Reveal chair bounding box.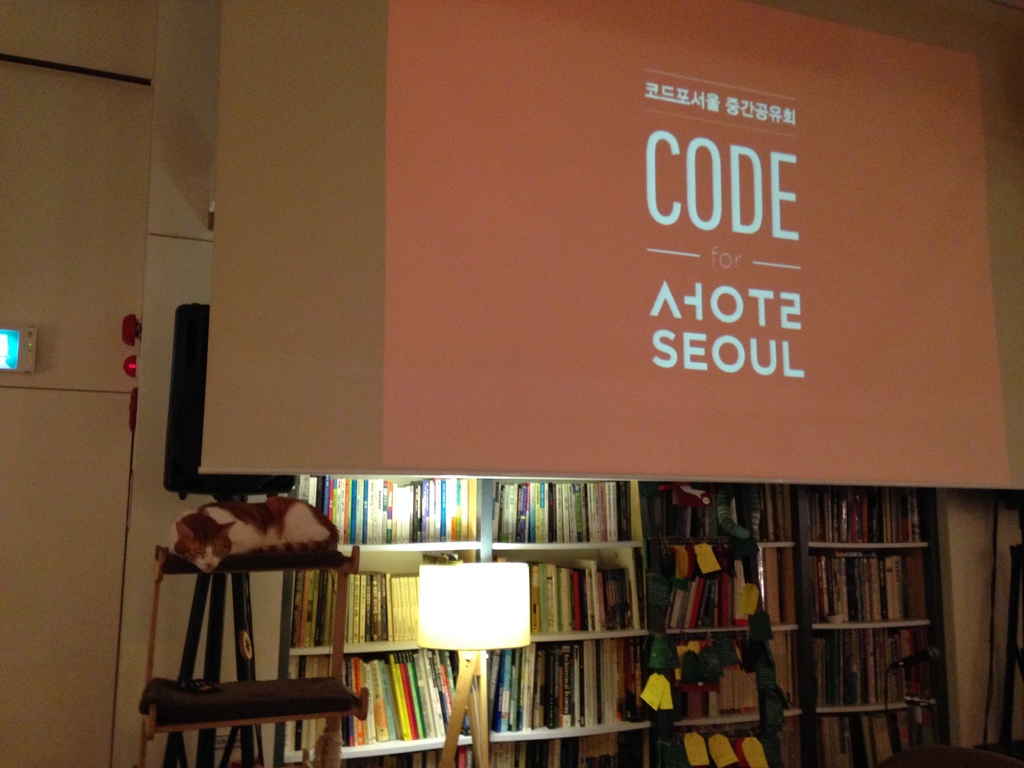
Revealed: {"x1": 134, "y1": 503, "x2": 367, "y2": 767}.
